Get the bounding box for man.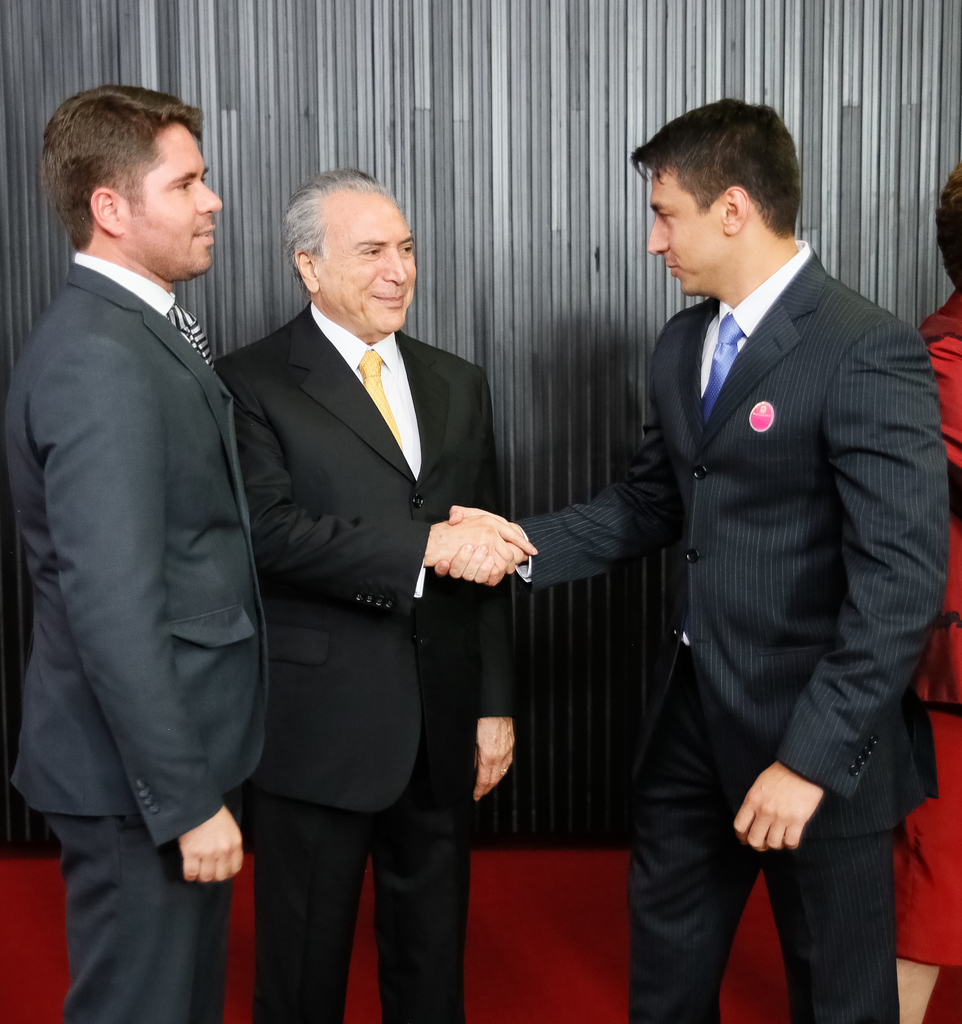
BBox(428, 97, 946, 1023).
